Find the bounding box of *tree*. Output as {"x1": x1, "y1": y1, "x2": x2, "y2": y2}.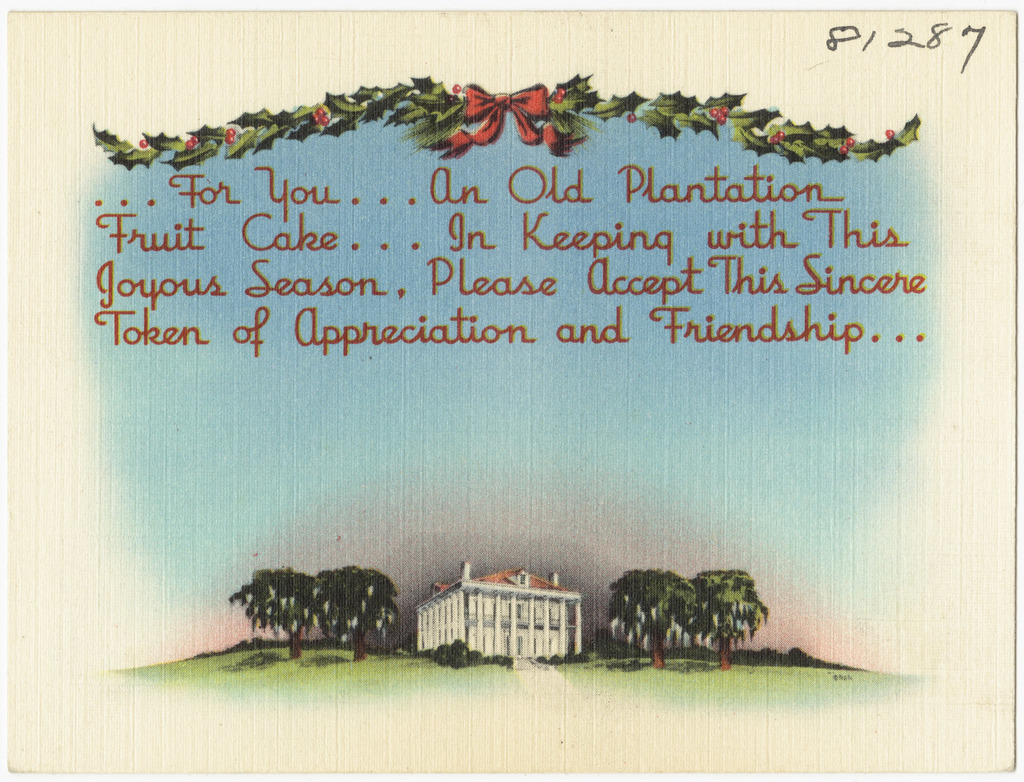
{"x1": 685, "y1": 570, "x2": 768, "y2": 671}.
